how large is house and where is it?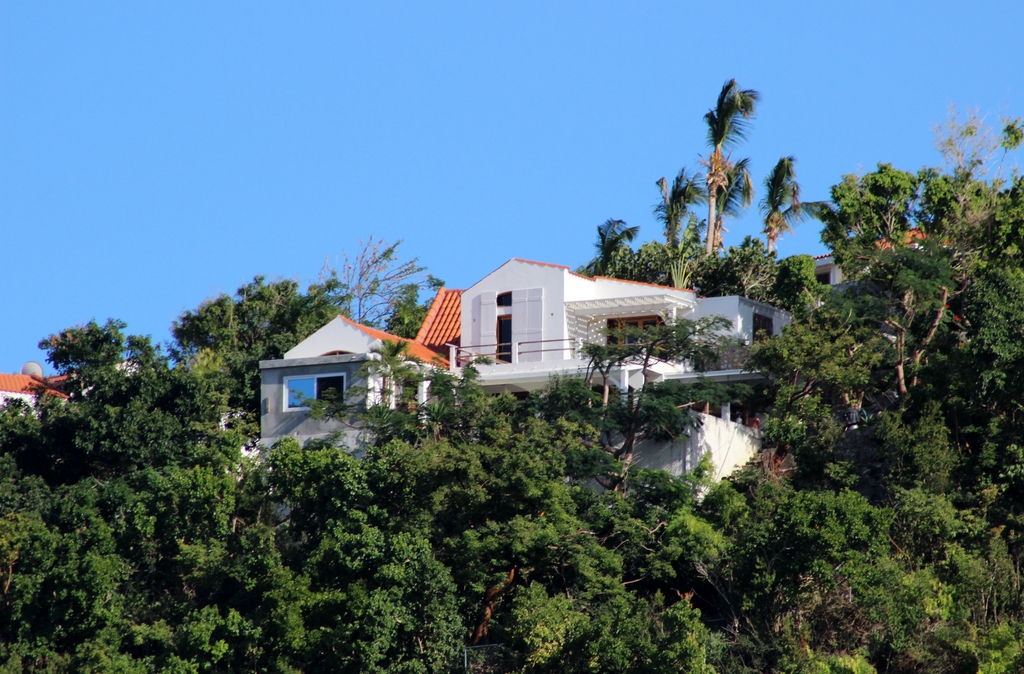
Bounding box: (0,350,132,454).
